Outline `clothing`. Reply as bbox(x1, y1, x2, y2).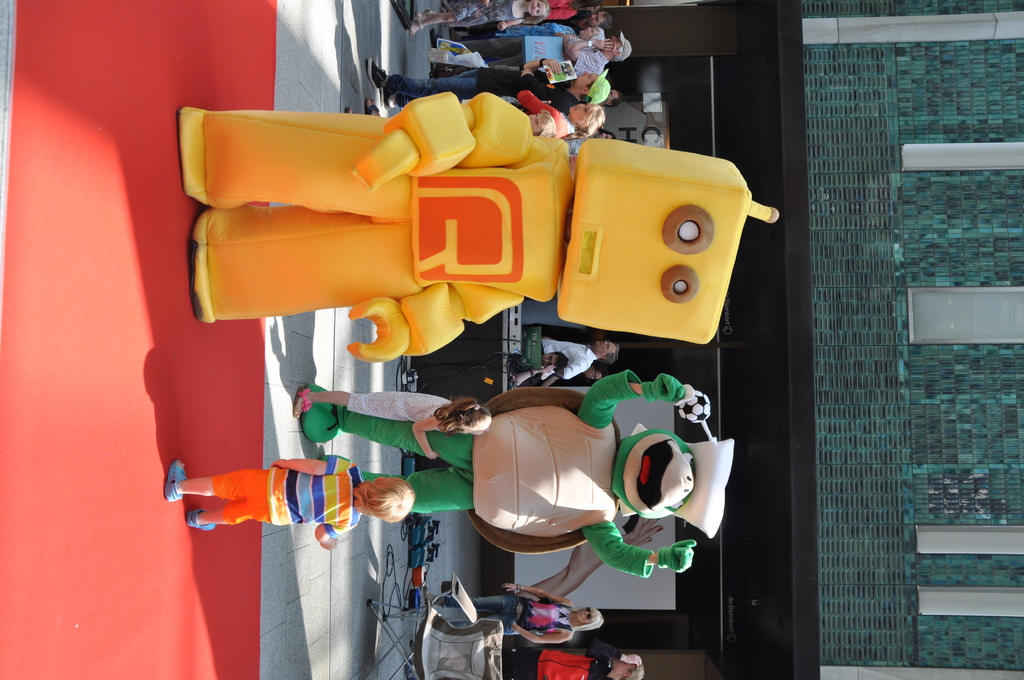
bbox(346, 389, 453, 428).
